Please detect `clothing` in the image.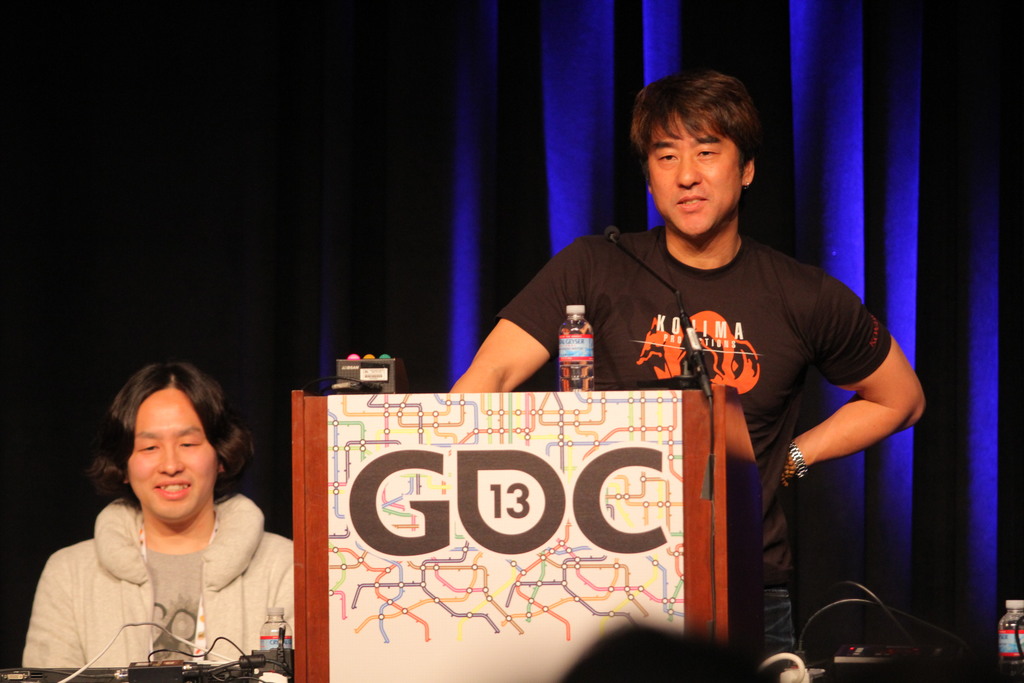
x1=492 y1=224 x2=896 y2=650.
